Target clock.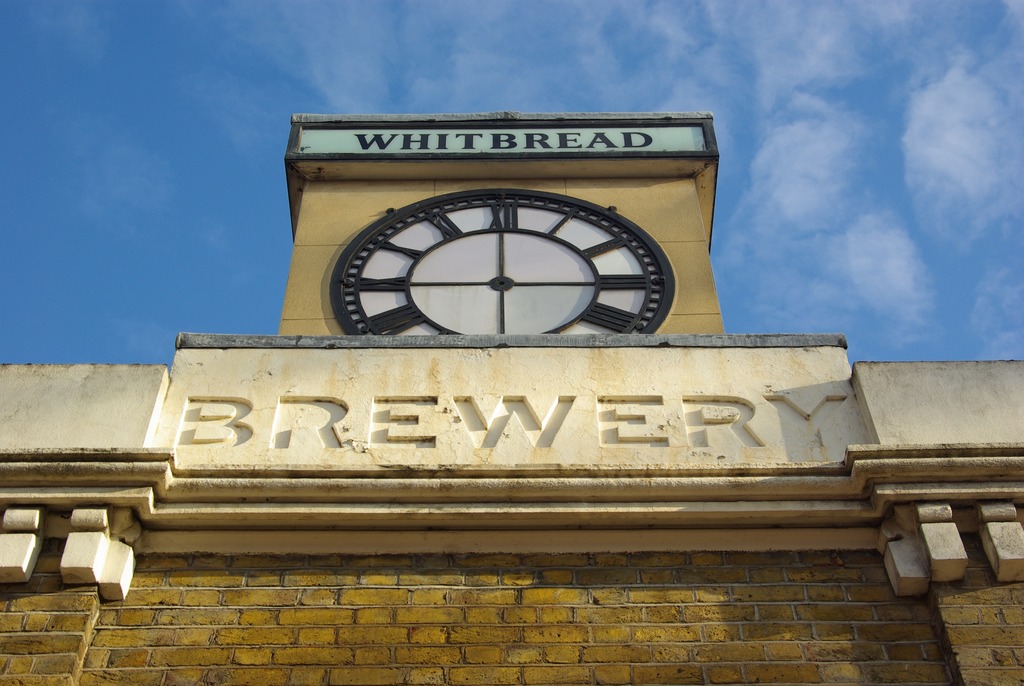
Target region: [left=330, top=183, right=680, bottom=340].
